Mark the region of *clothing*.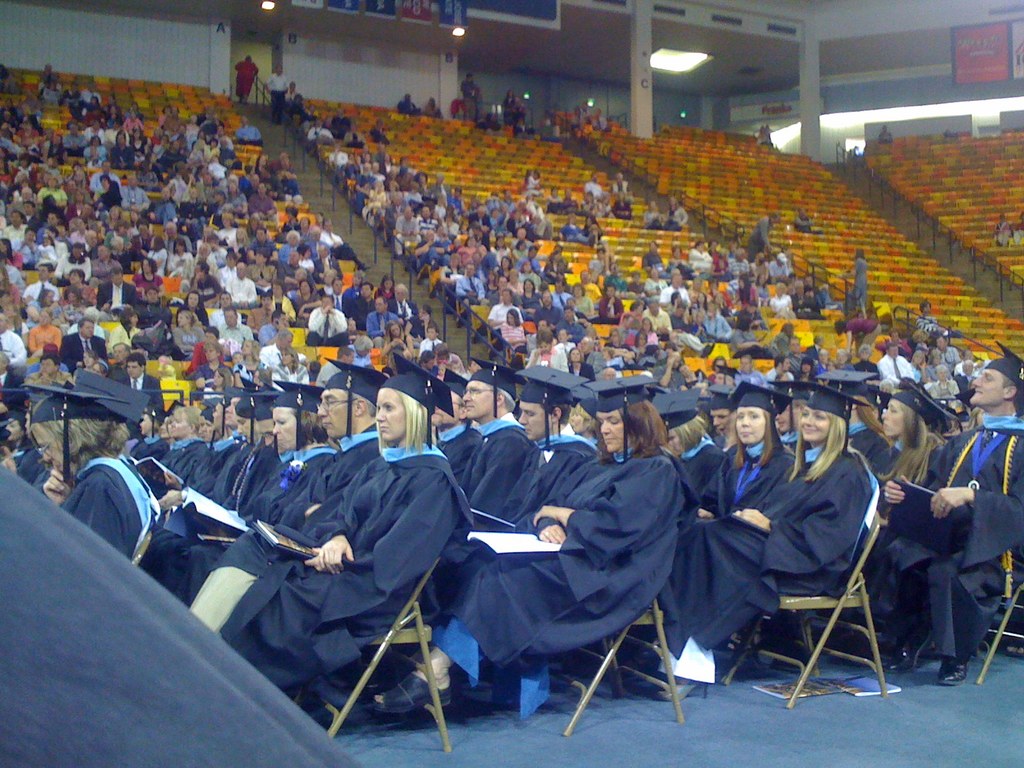
Region: l=442, t=415, r=531, b=568.
